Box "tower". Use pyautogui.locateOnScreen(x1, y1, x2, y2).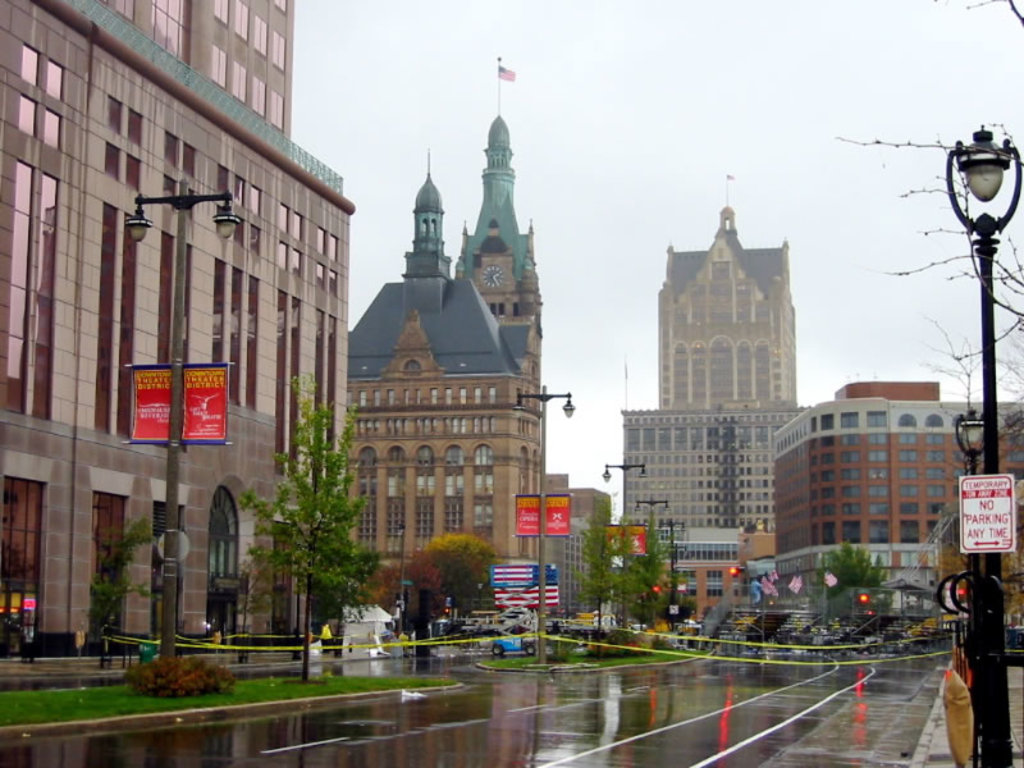
pyautogui.locateOnScreen(663, 202, 809, 421).
